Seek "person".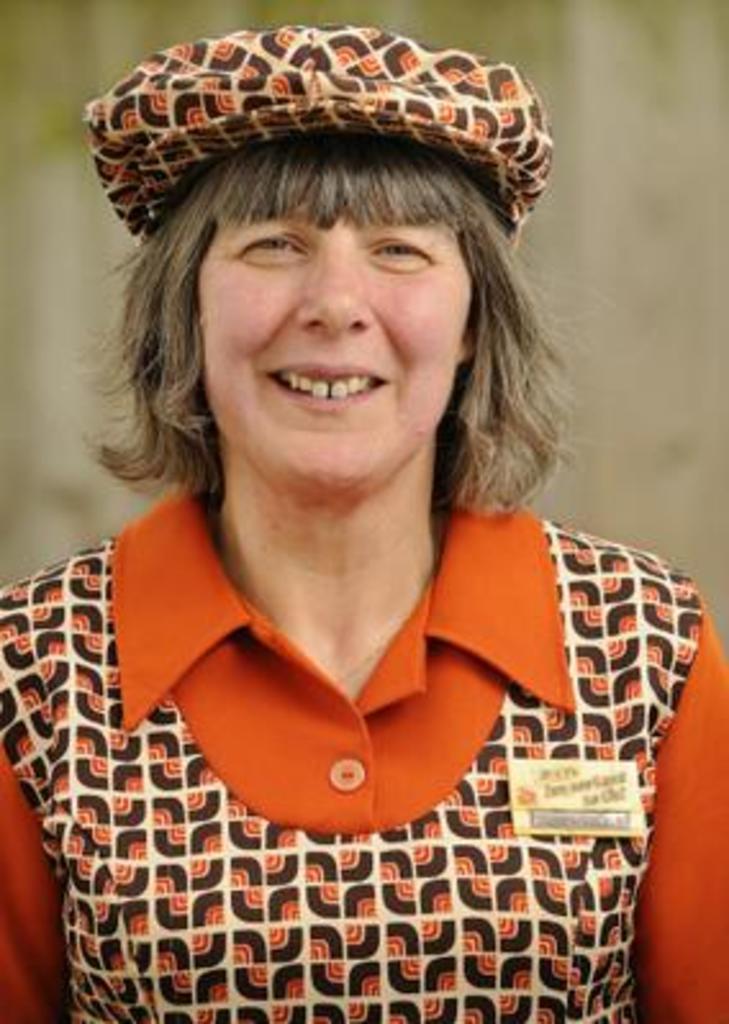
(x1=0, y1=113, x2=726, y2=1021).
